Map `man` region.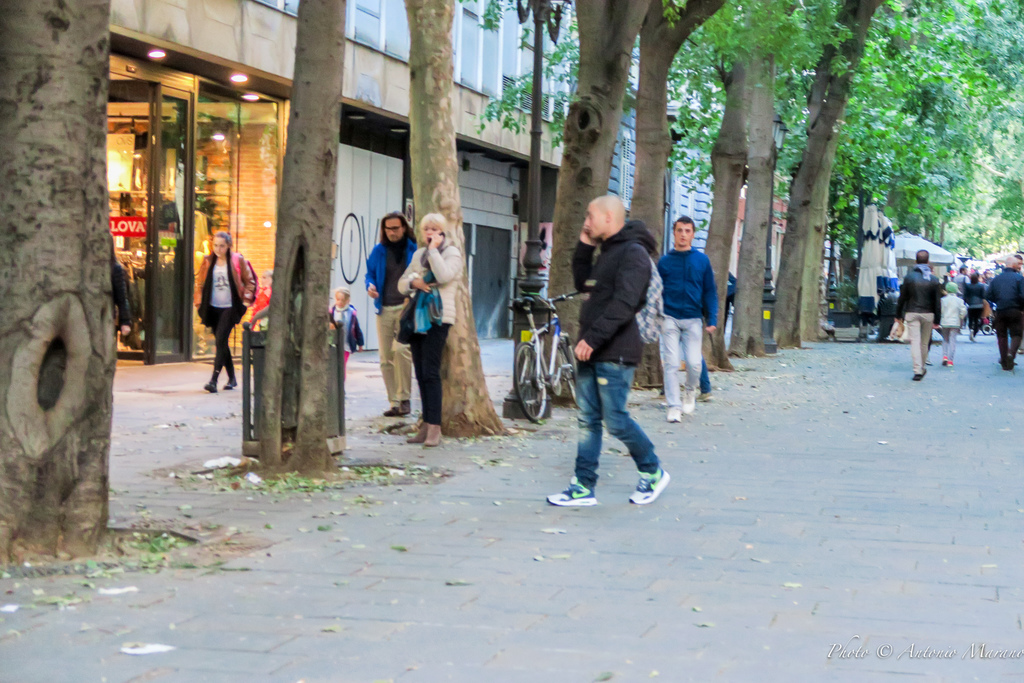
Mapped to pyautogui.locateOnScreen(888, 242, 943, 388).
